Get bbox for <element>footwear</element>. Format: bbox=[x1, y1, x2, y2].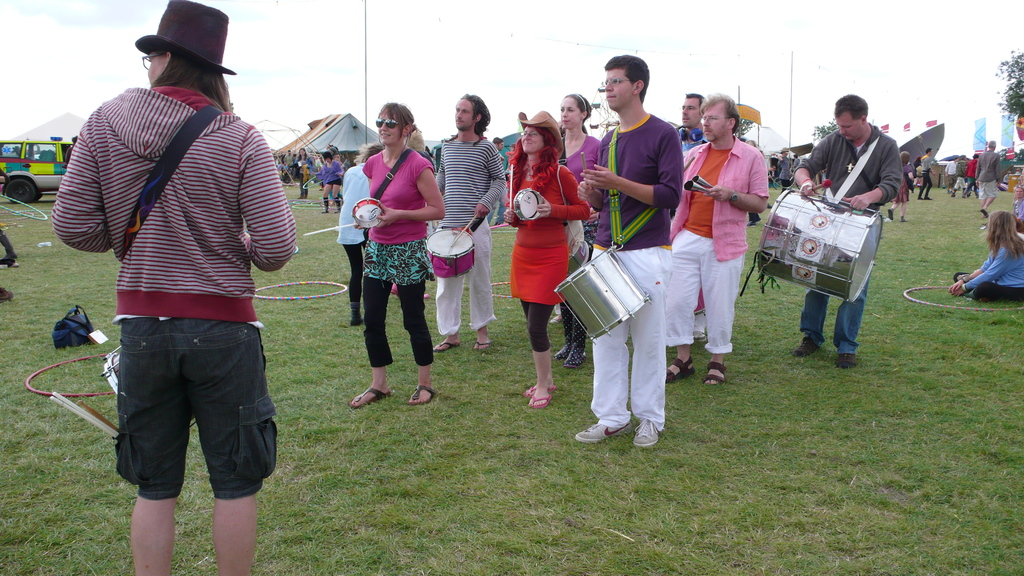
bbox=[557, 305, 570, 357].
